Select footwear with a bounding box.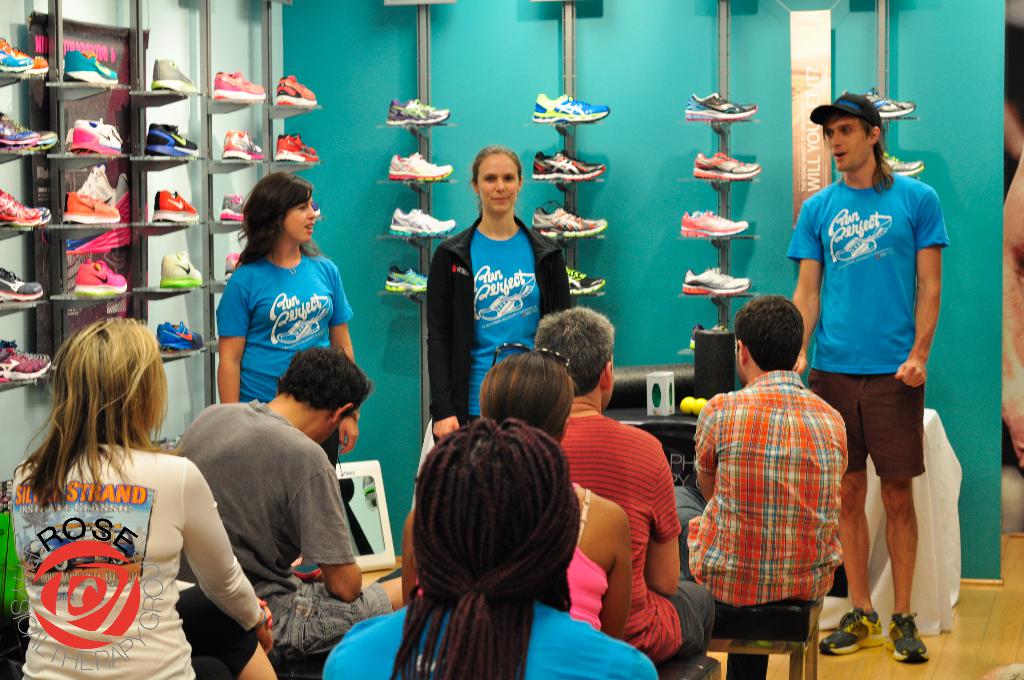
rect(680, 209, 746, 236).
